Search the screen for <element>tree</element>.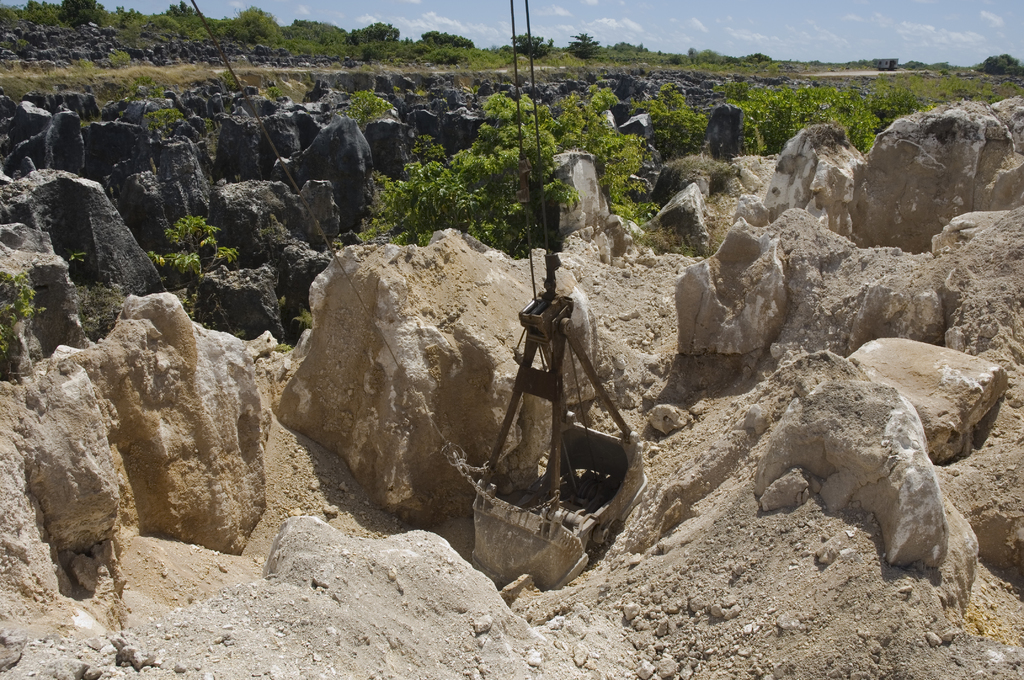
Found at pyautogui.locateOnScreen(698, 78, 879, 149).
